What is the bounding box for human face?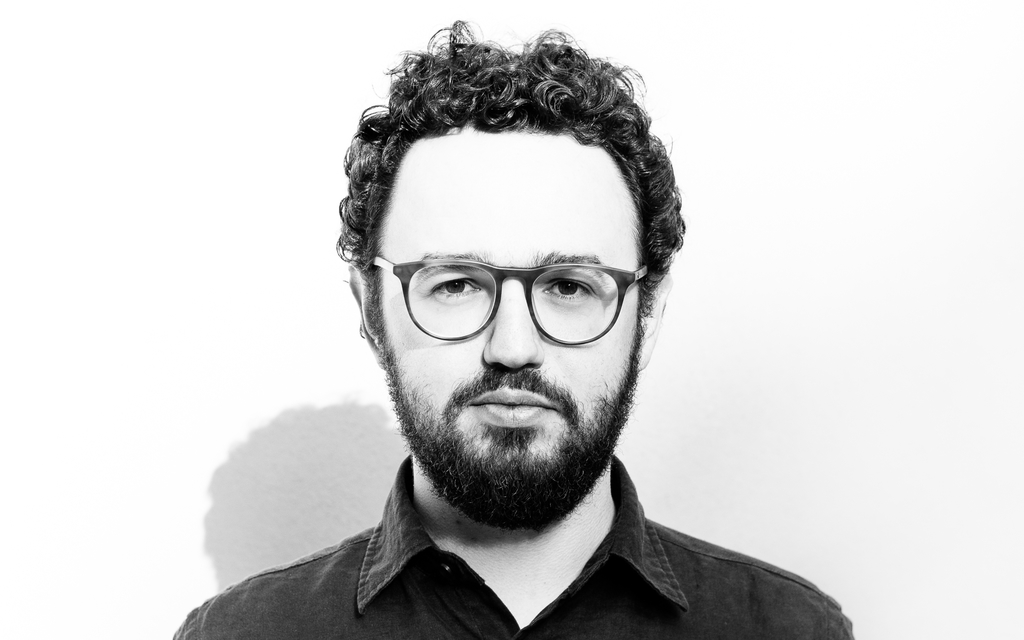
box=[384, 147, 640, 489].
